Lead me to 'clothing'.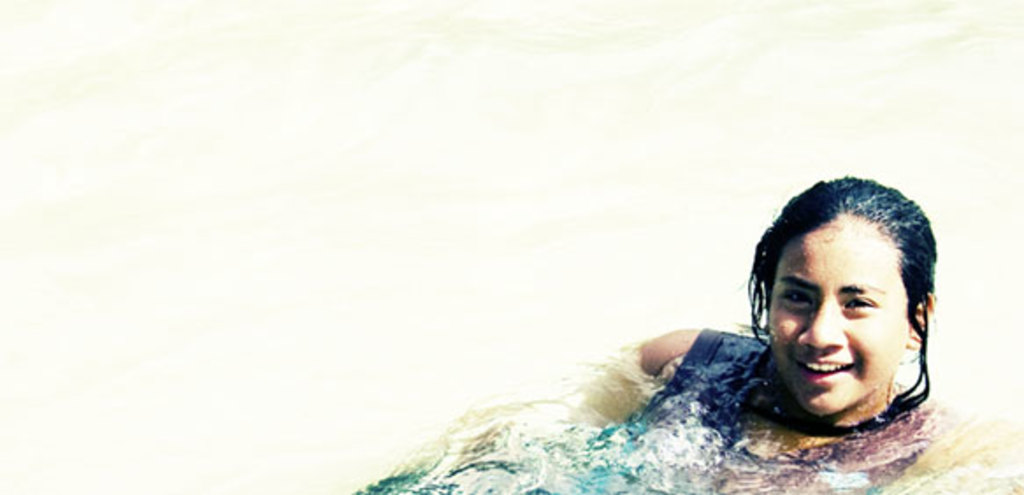
Lead to 667:330:957:479.
